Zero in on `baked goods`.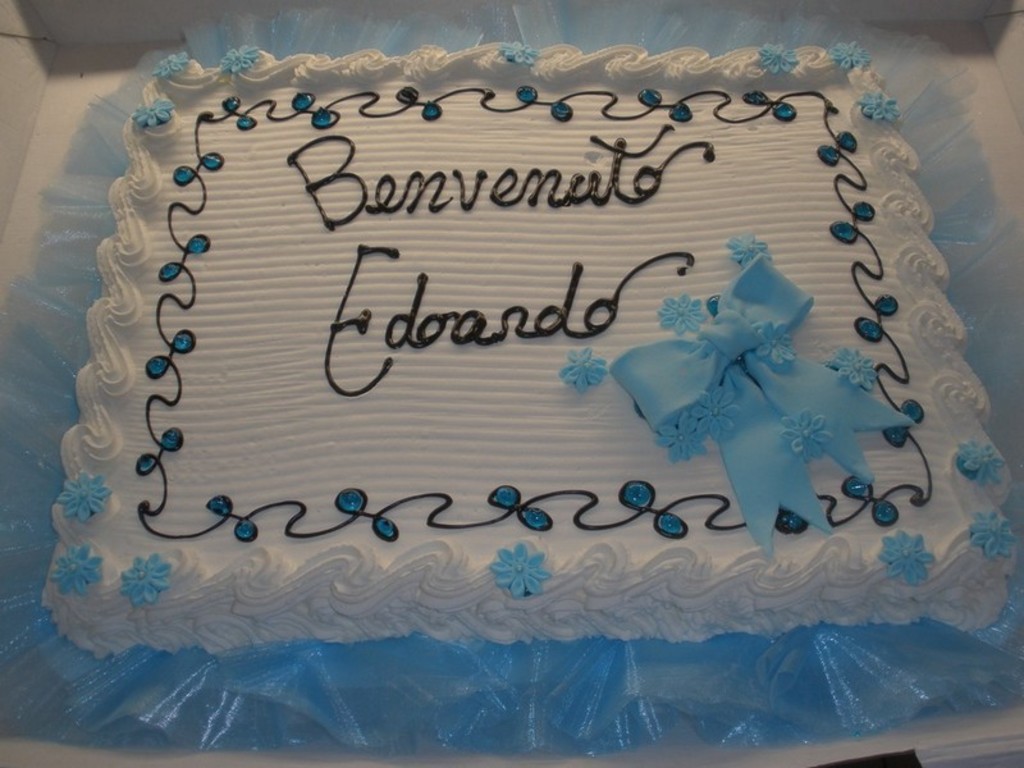
Zeroed in: box=[35, 44, 1019, 669].
